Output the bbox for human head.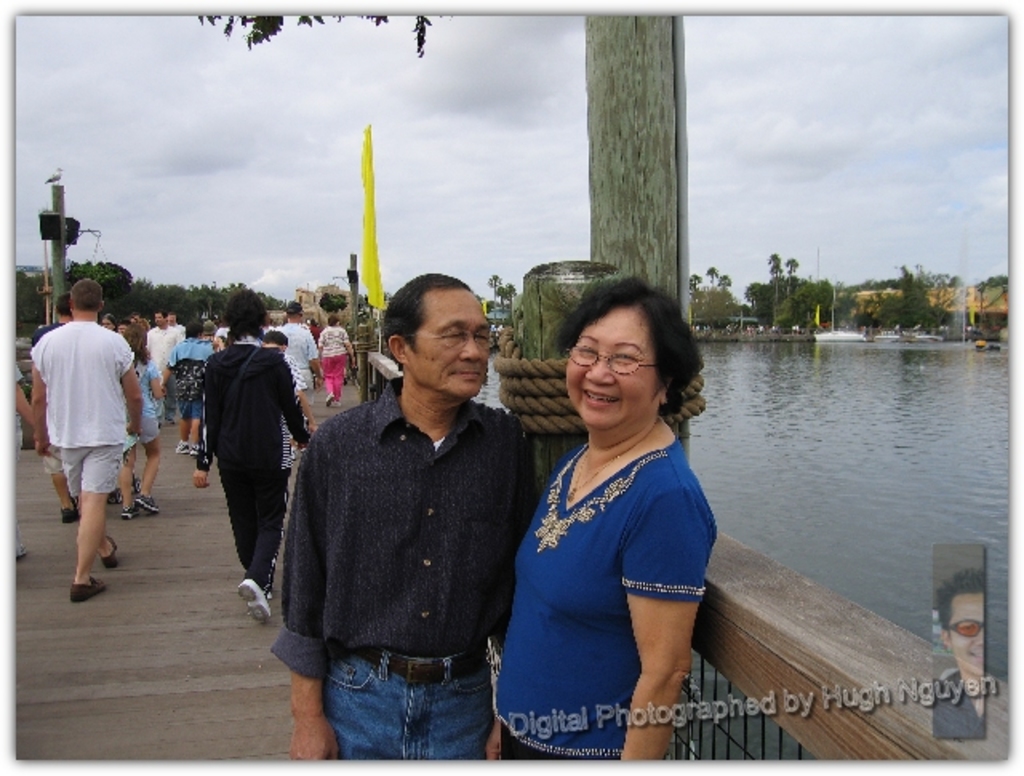
{"x1": 262, "y1": 328, "x2": 290, "y2": 358}.
